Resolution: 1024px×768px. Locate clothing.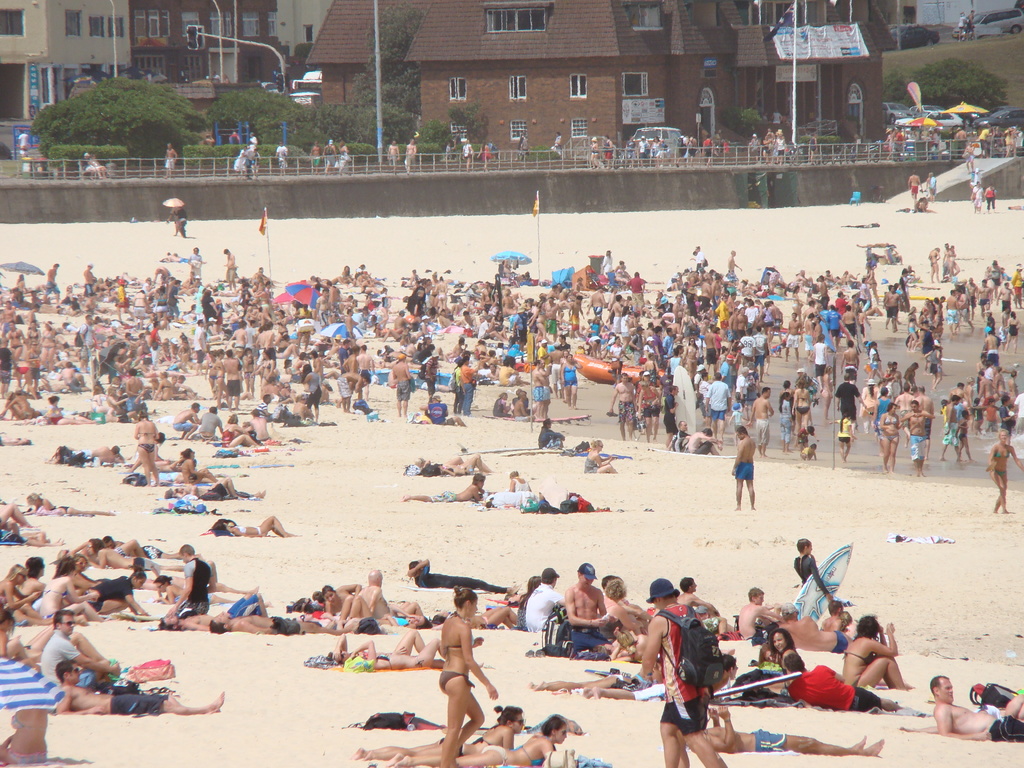
<box>528,581,563,632</box>.
